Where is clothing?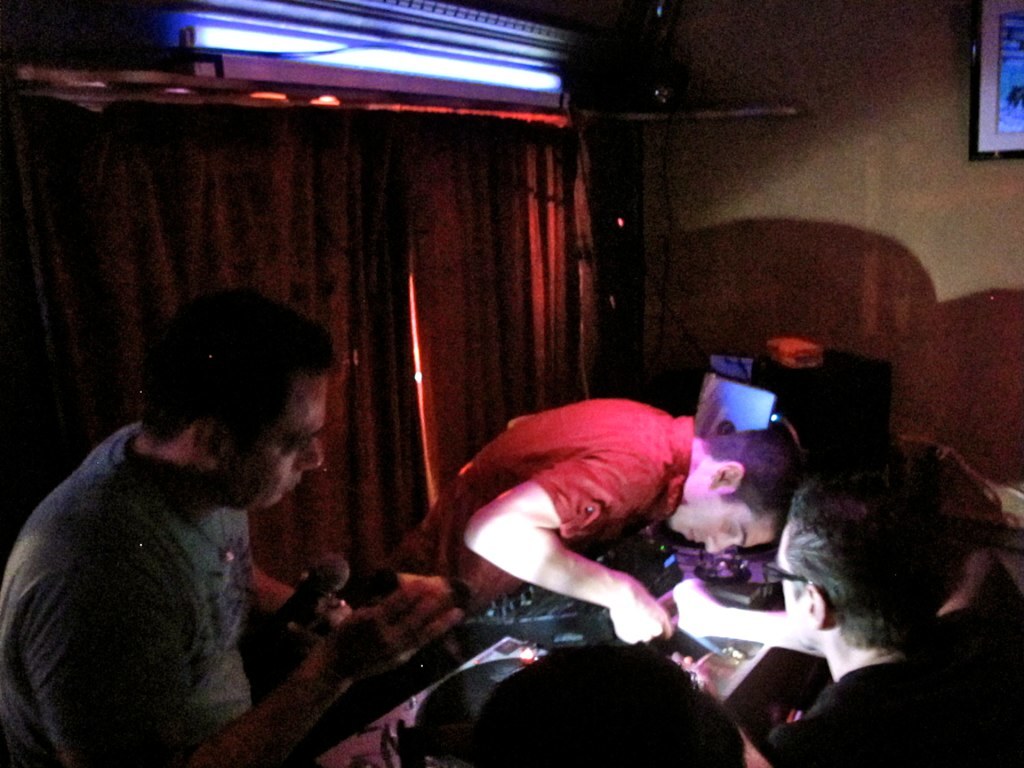
[x1=15, y1=376, x2=364, y2=767].
